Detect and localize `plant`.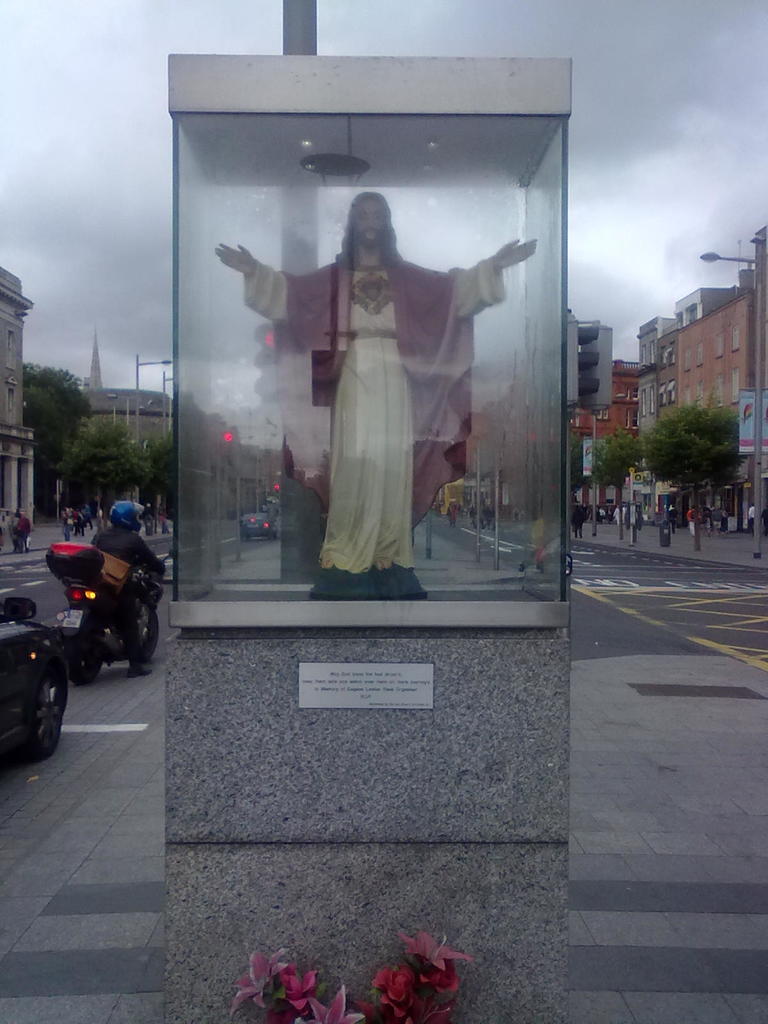
Localized at locate(565, 431, 577, 540).
